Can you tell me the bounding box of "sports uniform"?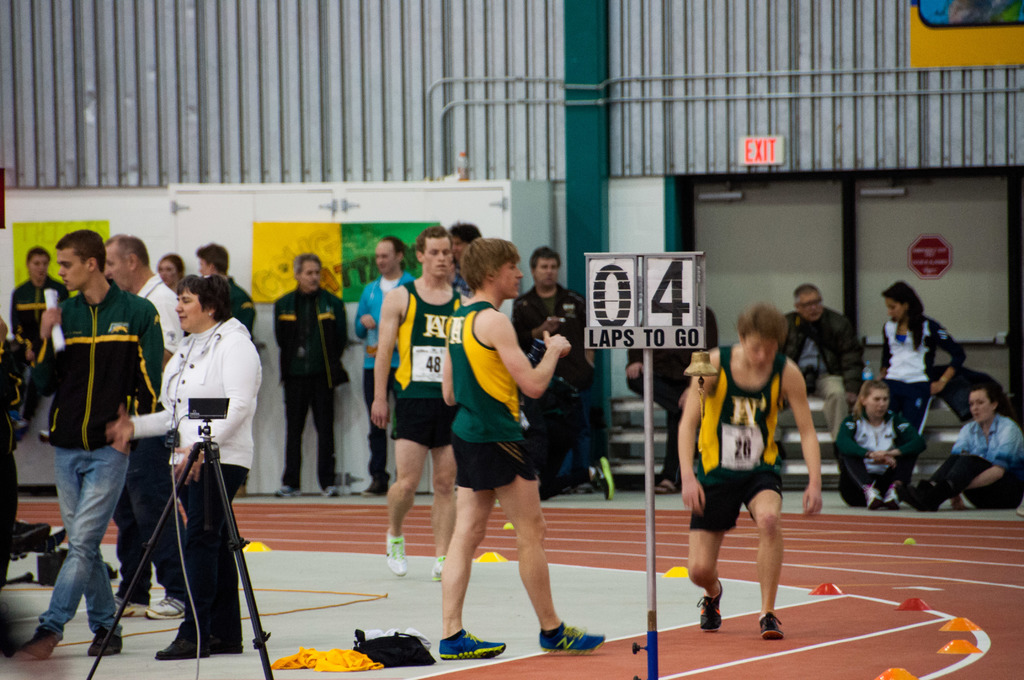
276,289,355,486.
